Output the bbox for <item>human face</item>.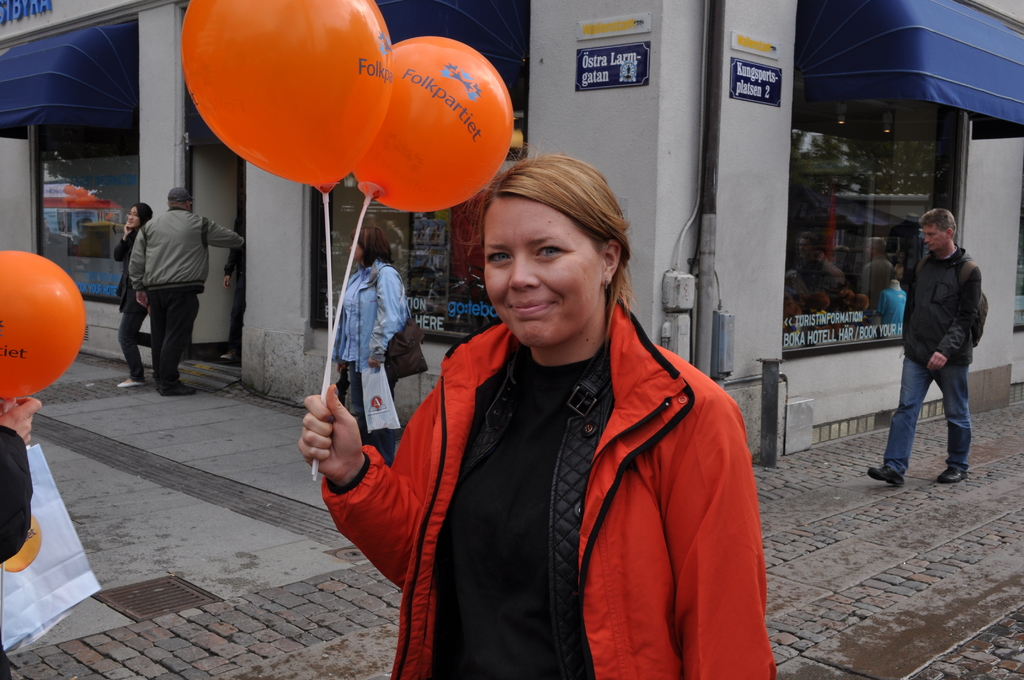
detection(349, 240, 361, 262).
